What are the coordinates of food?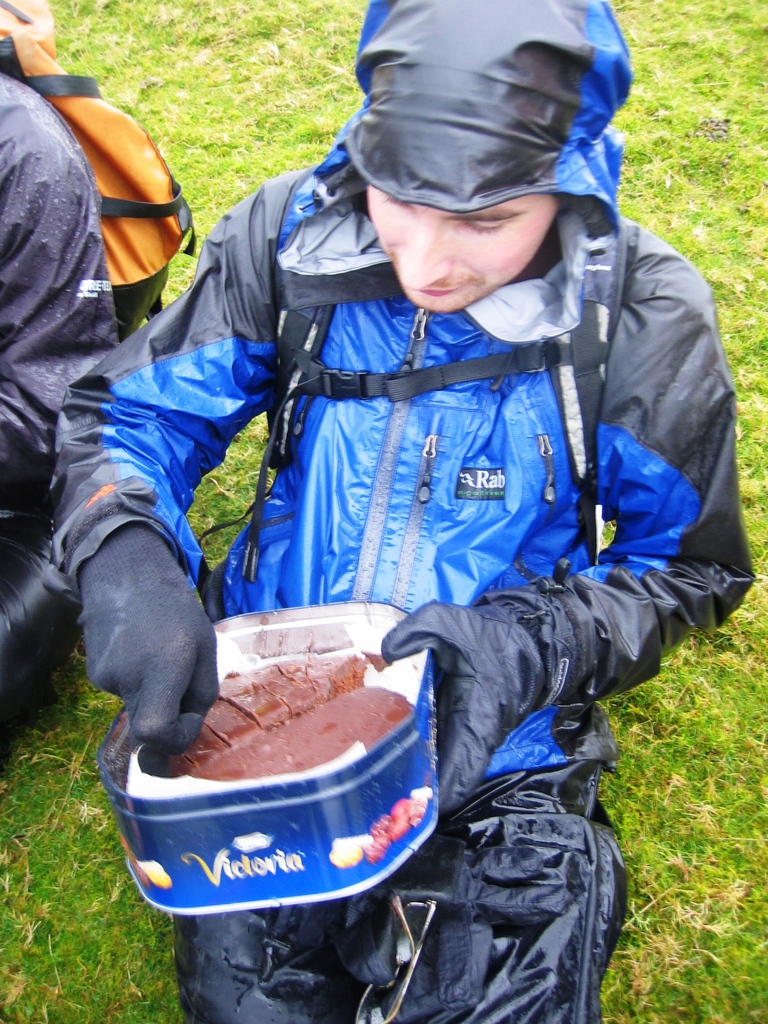
left=147, top=648, right=378, bottom=783.
